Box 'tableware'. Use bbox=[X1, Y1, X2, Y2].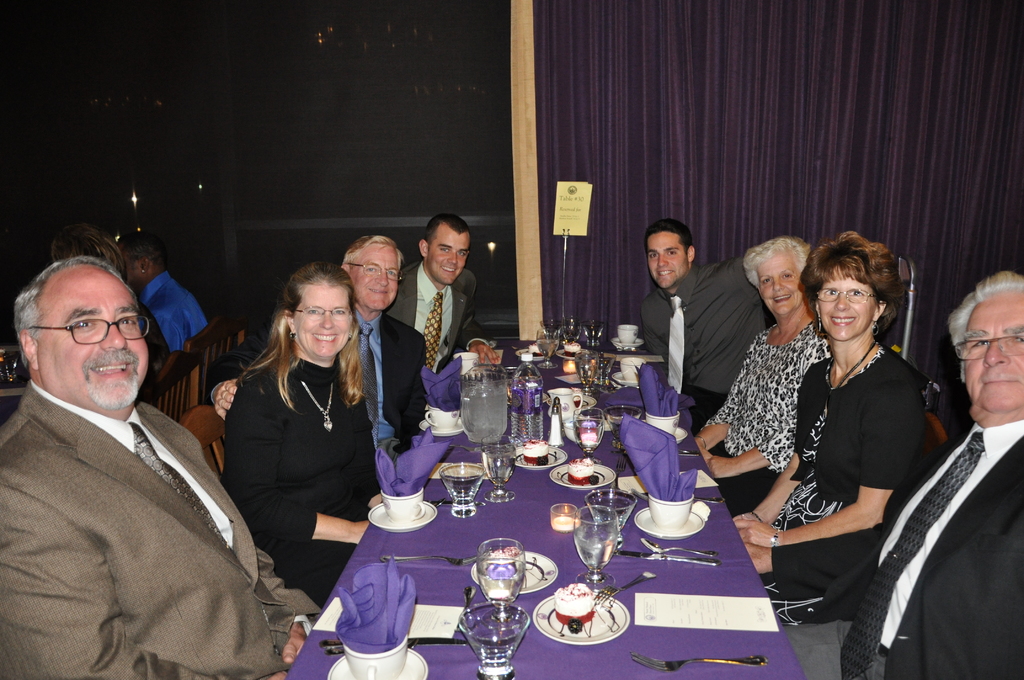
bbox=[570, 505, 620, 591].
